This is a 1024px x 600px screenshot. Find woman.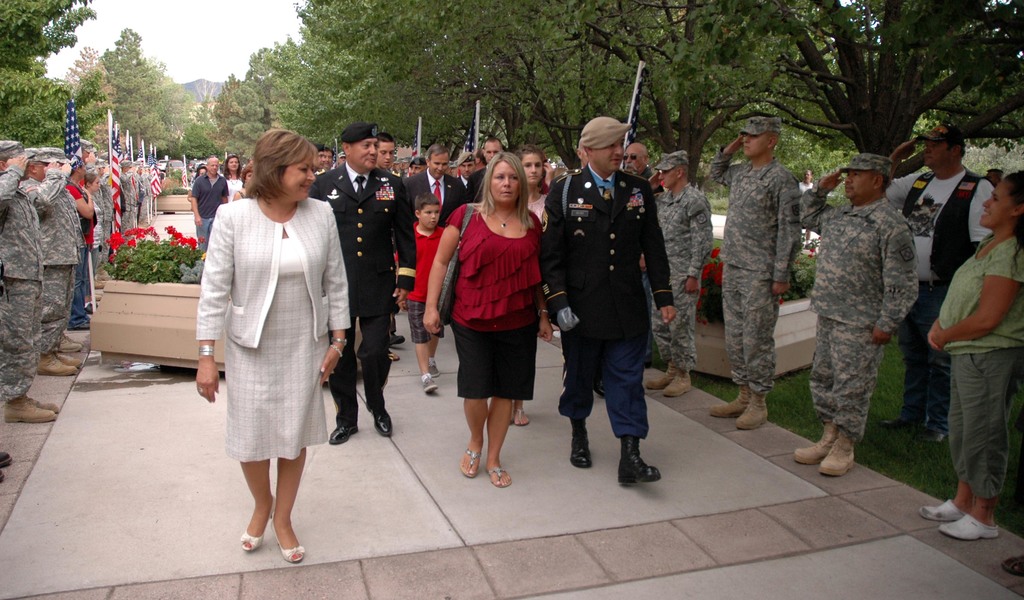
Bounding box: region(909, 166, 1023, 544).
